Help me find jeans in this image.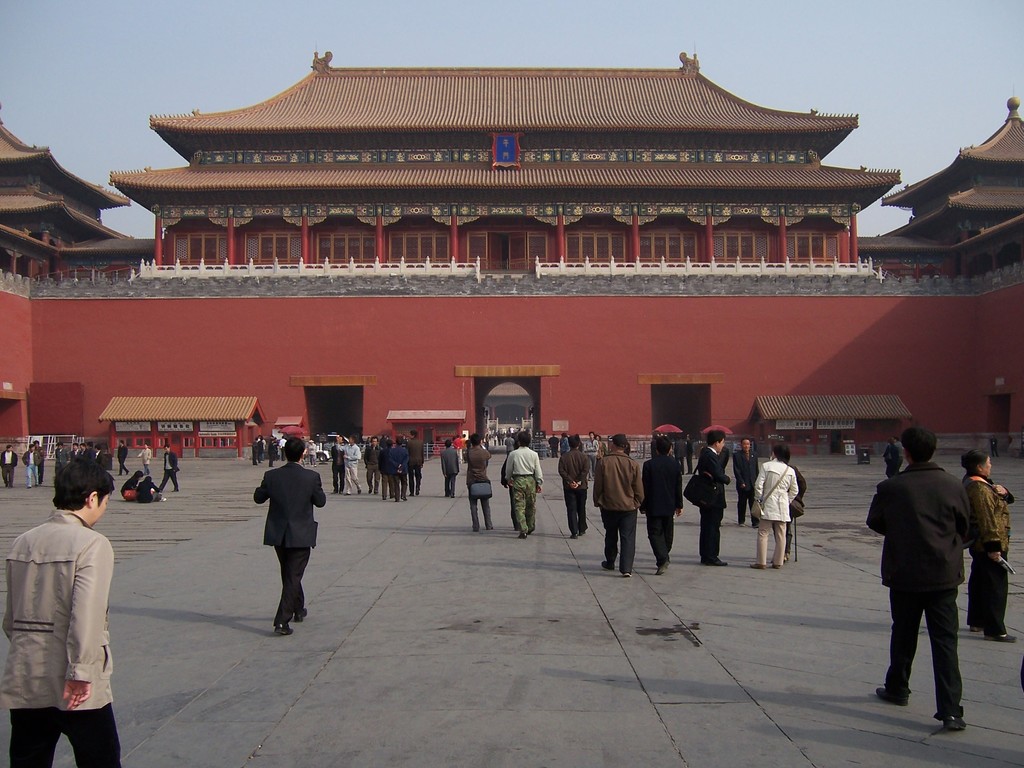
Found it: (left=696, top=509, right=726, bottom=561).
